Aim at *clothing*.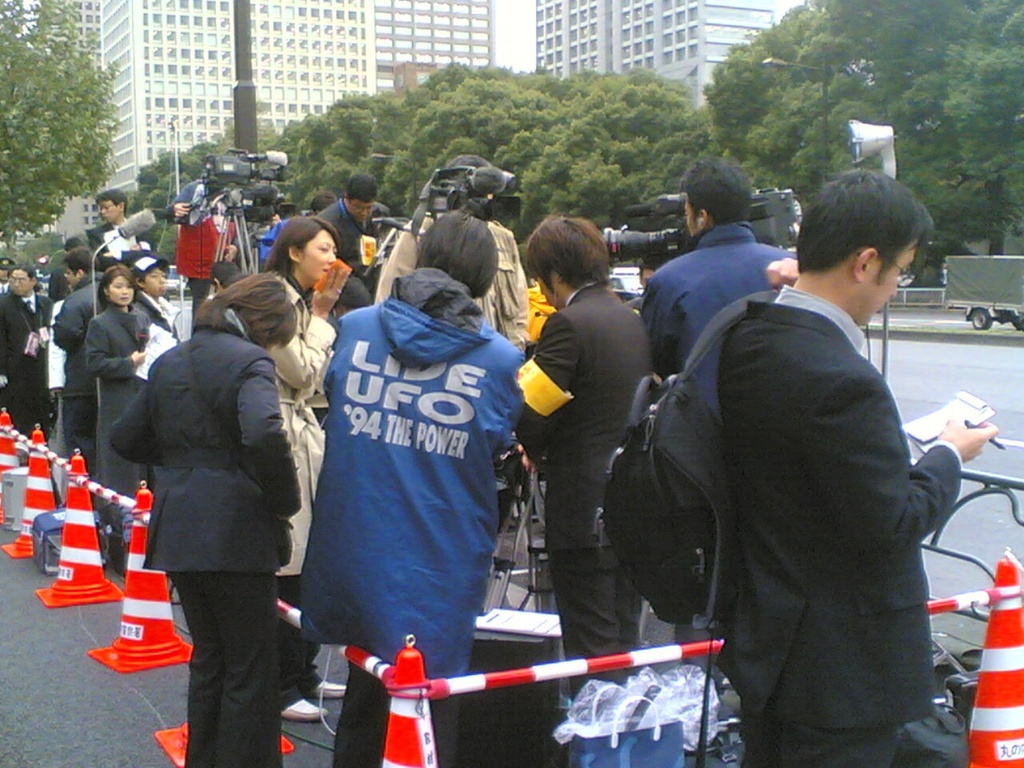
Aimed at 627,222,805,374.
